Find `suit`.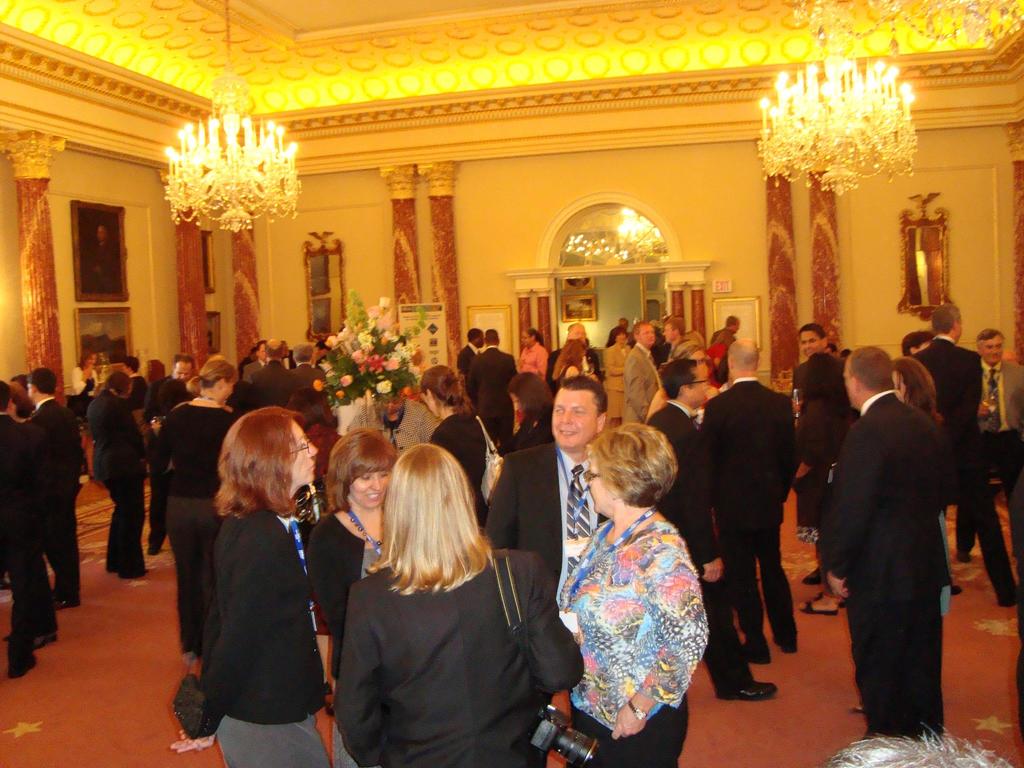
bbox(24, 397, 78, 600).
